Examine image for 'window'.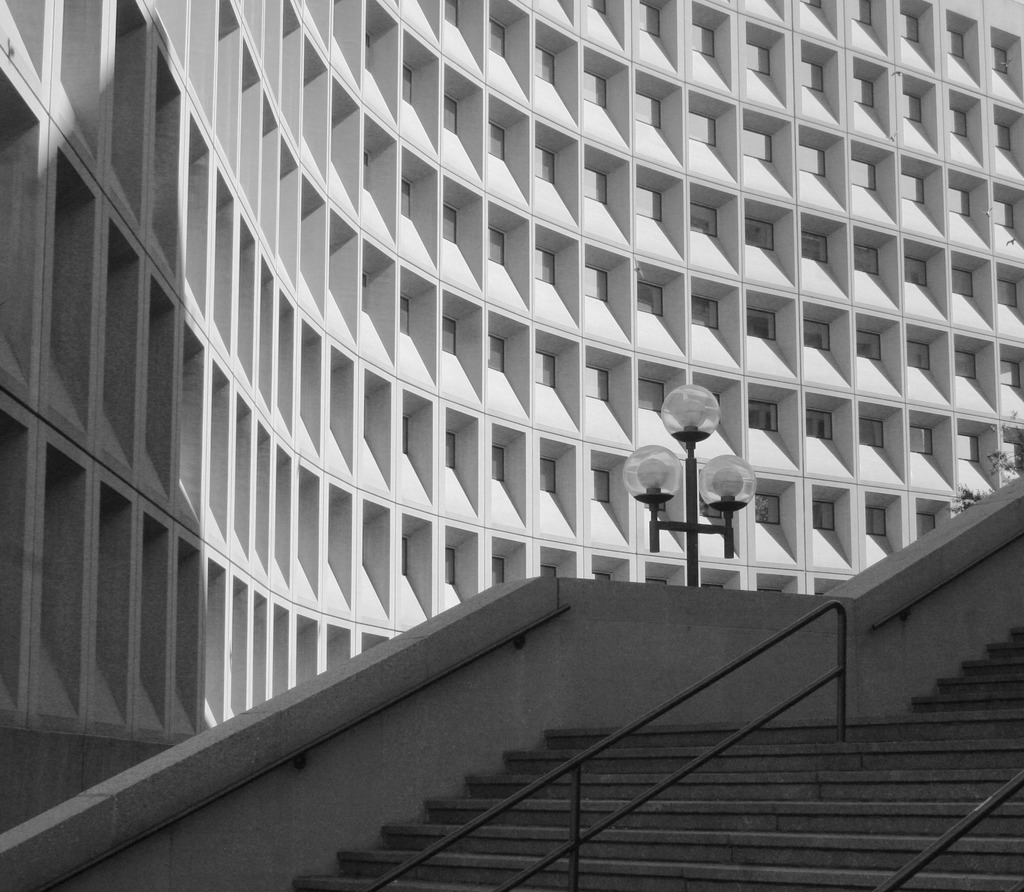
Examination result: x1=687, y1=108, x2=719, y2=145.
